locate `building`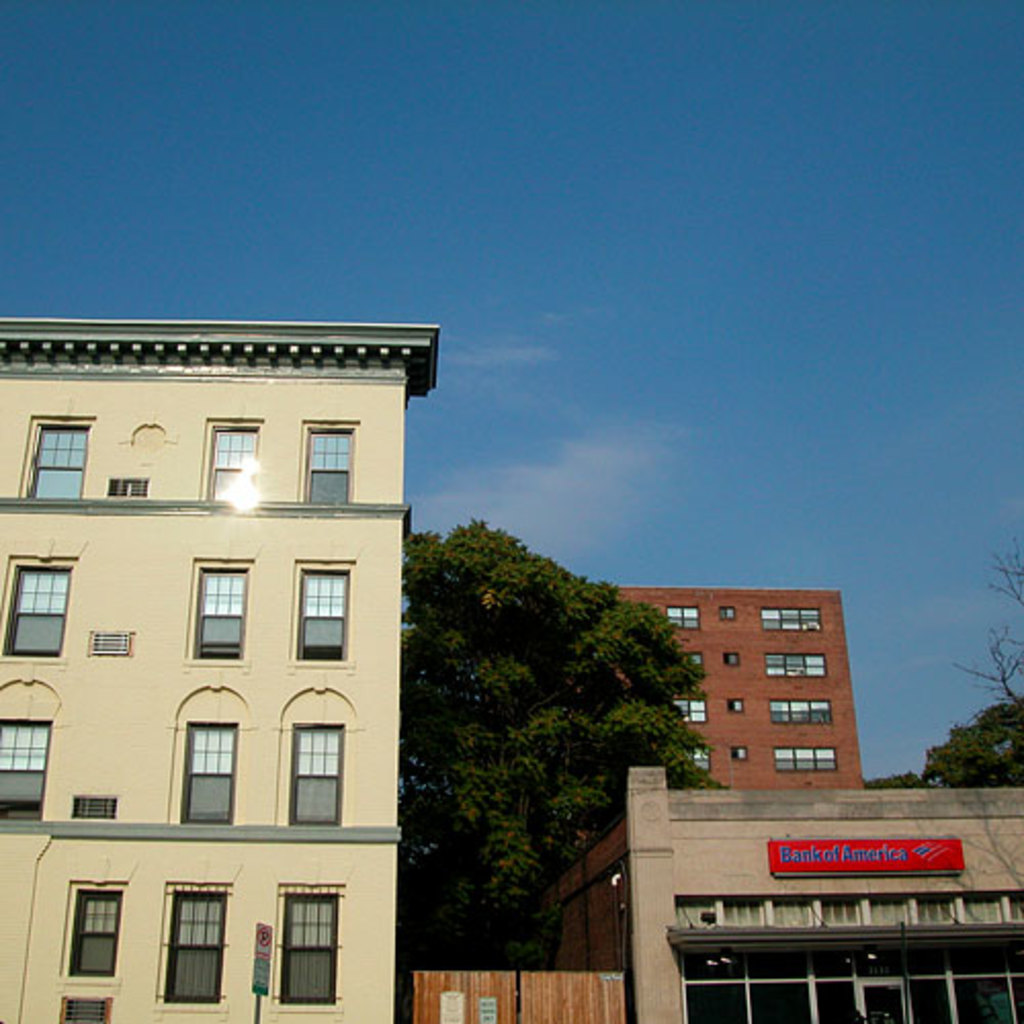
{"left": 0, "top": 307, "right": 442, "bottom": 1022}
